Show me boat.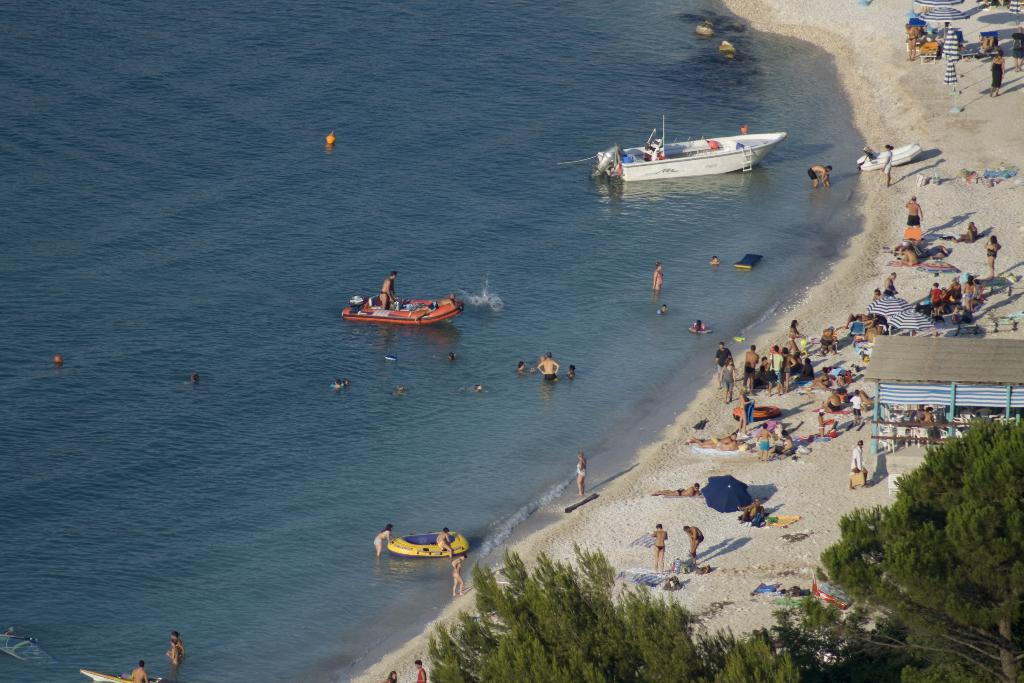
boat is here: select_region(602, 131, 787, 170).
